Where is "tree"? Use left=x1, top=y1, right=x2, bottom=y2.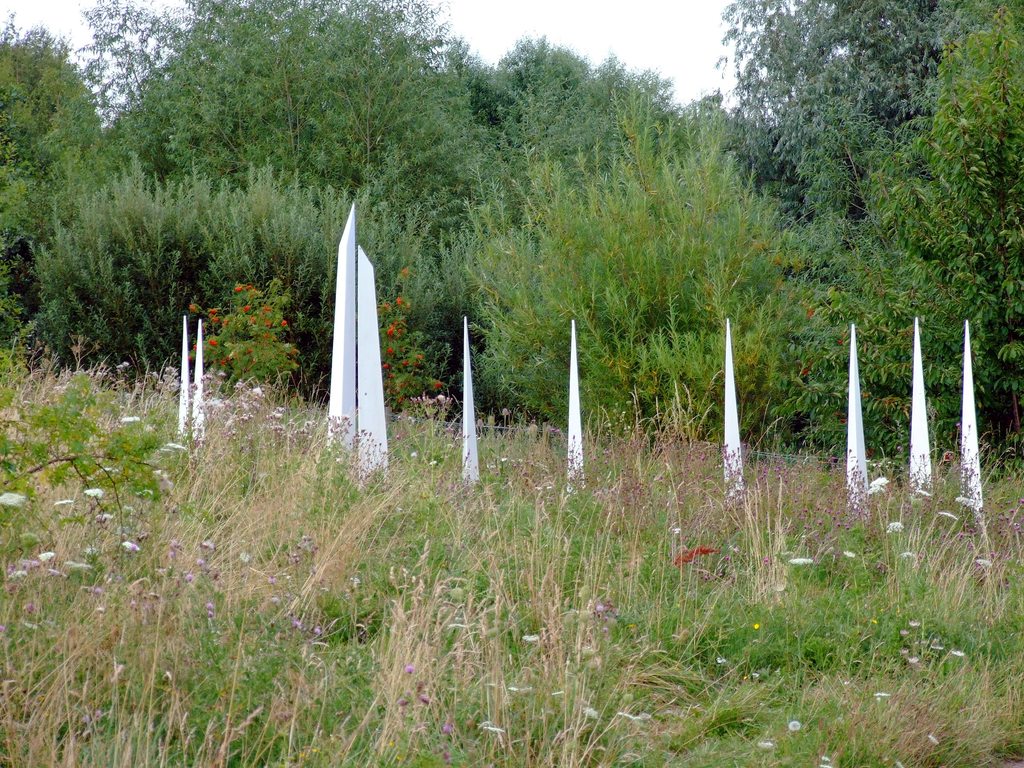
left=906, top=1, right=1023, bottom=461.
